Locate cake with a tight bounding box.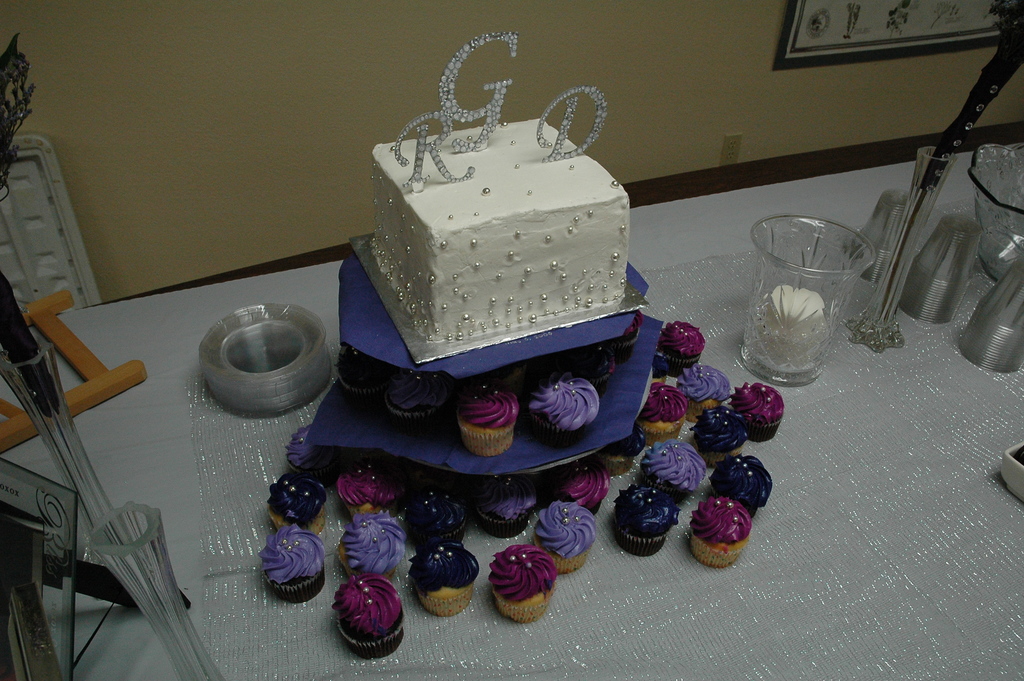
<bbox>683, 395, 744, 463</bbox>.
